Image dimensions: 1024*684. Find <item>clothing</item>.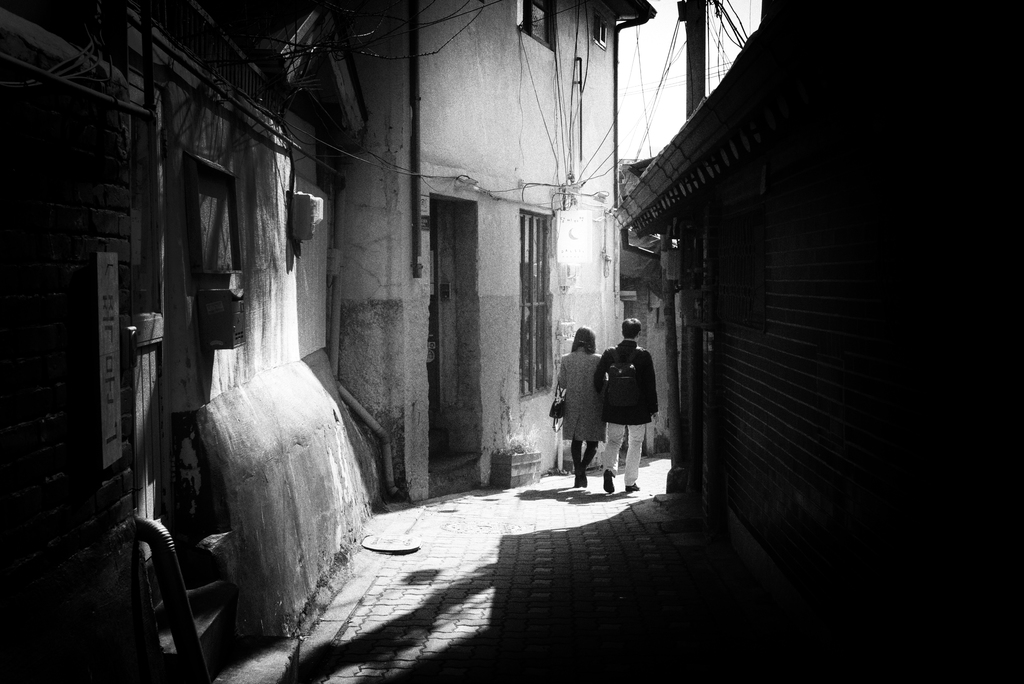
{"x1": 550, "y1": 342, "x2": 607, "y2": 439}.
